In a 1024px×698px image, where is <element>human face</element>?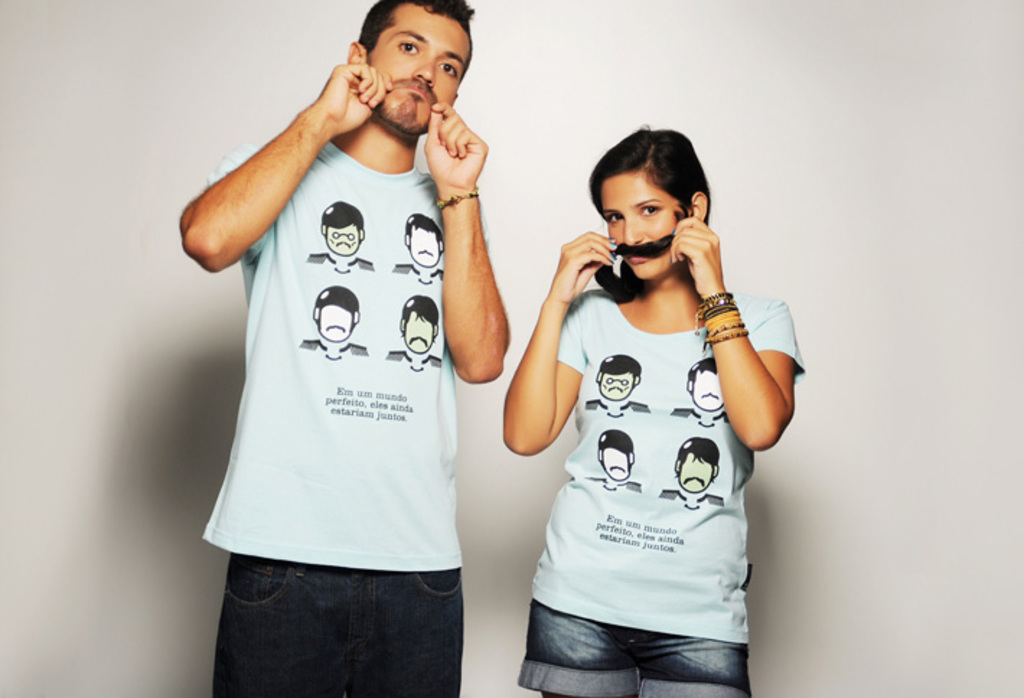
603,172,685,283.
